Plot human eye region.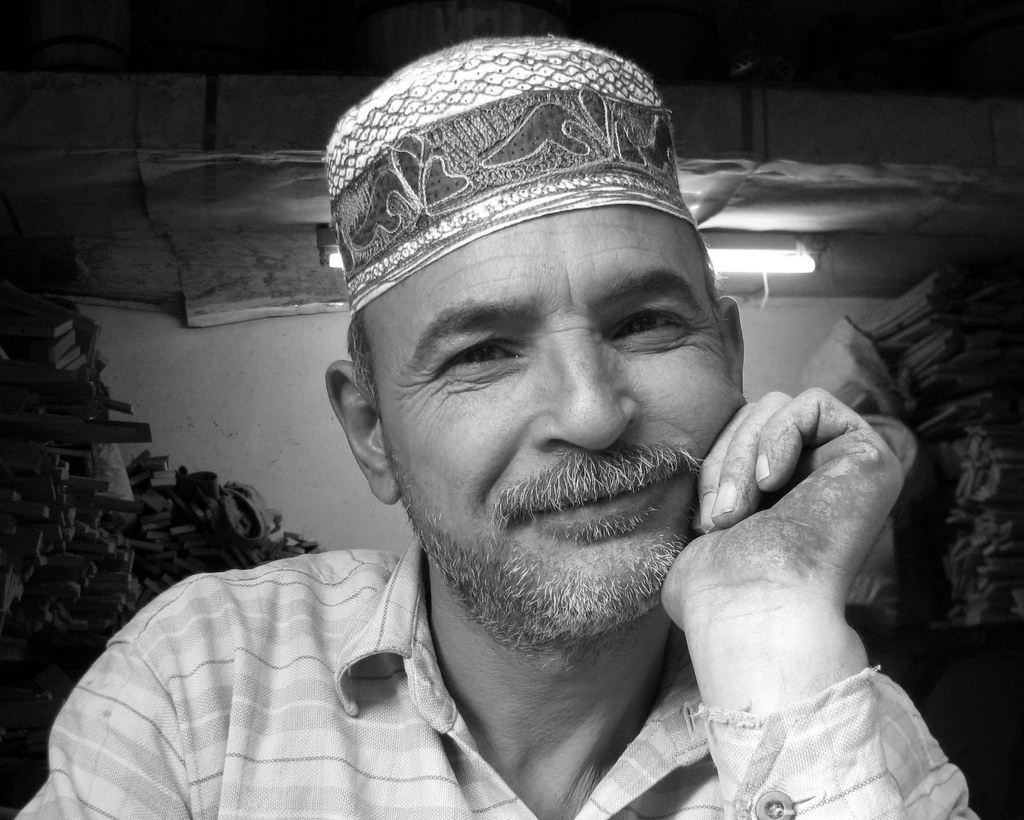
Plotted at pyautogui.locateOnScreen(420, 331, 536, 405).
